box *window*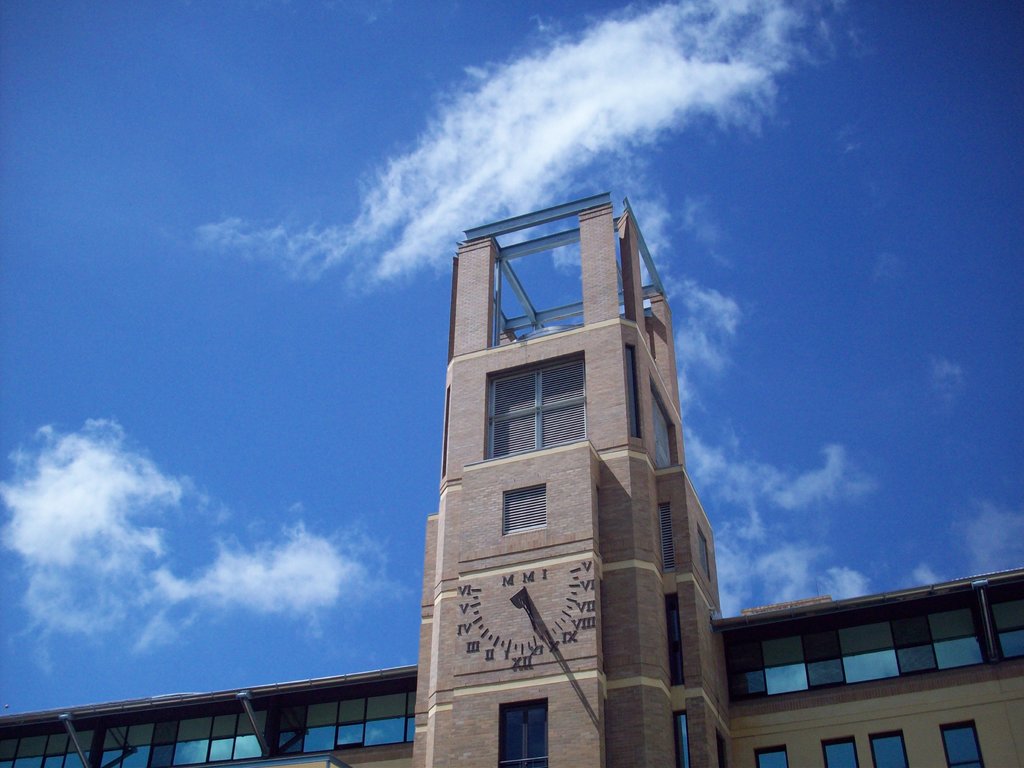
BBox(623, 341, 641, 436)
